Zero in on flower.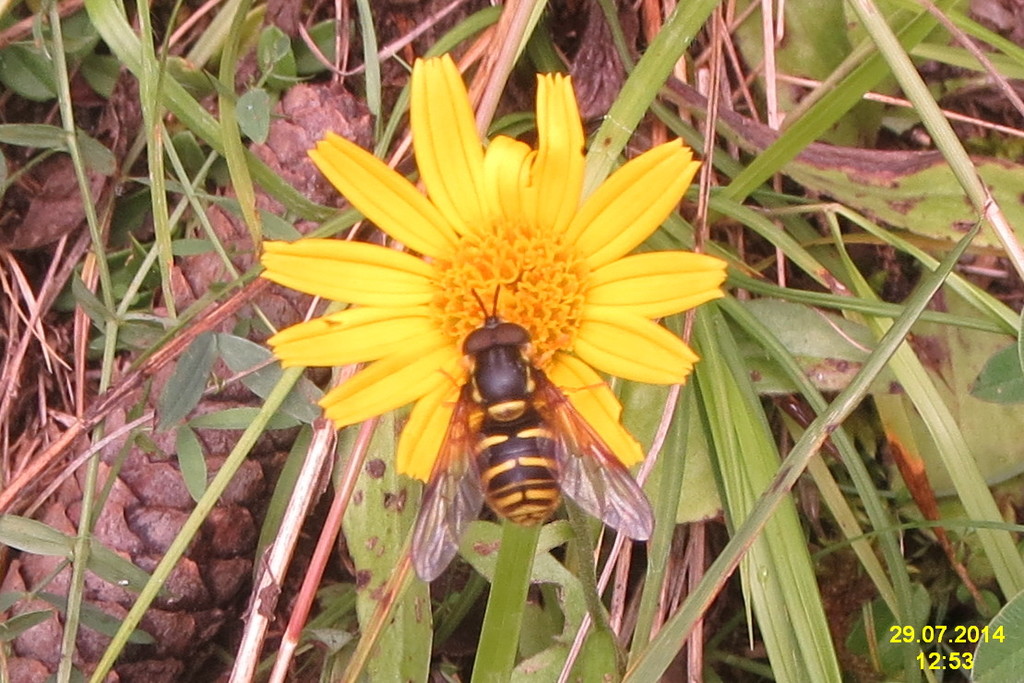
Zeroed in: x1=237 y1=20 x2=743 y2=508.
